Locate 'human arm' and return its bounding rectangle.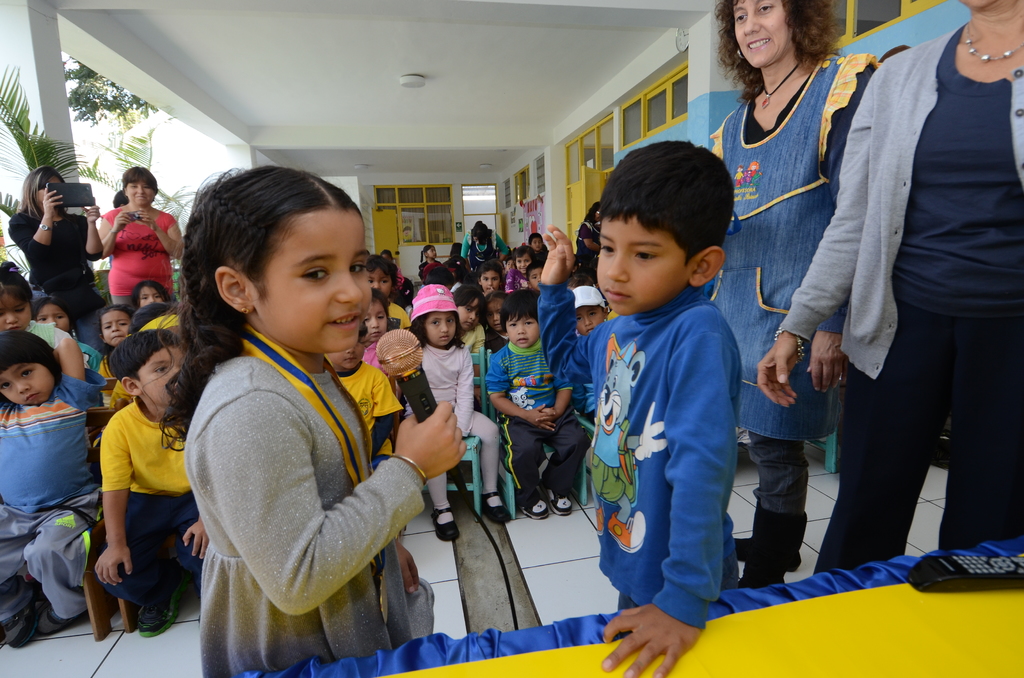
left=504, top=260, right=518, bottom=294.
